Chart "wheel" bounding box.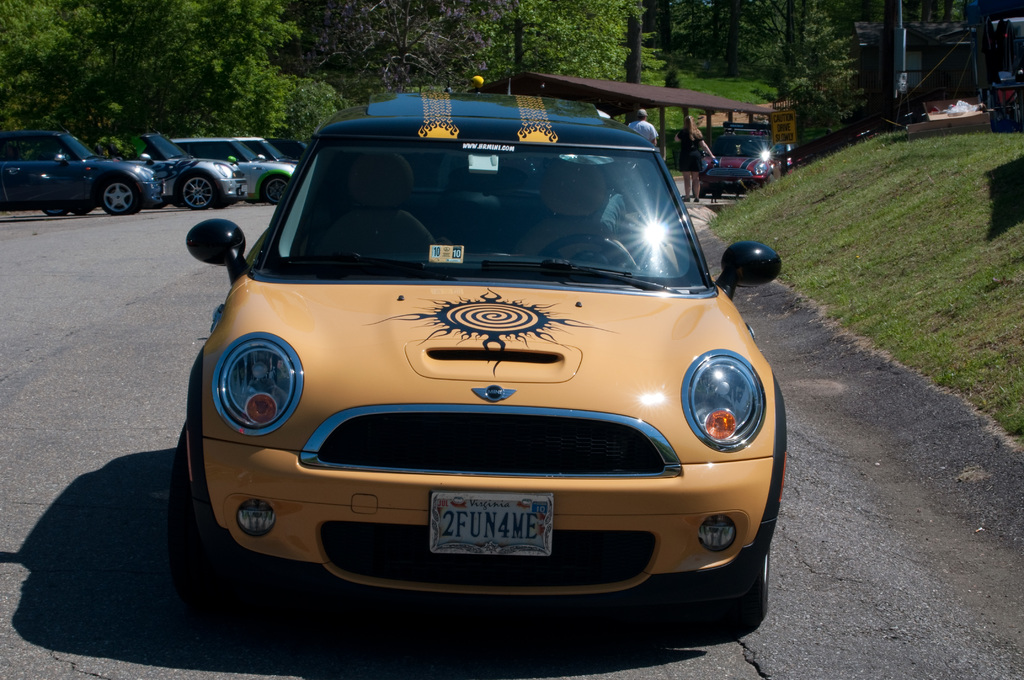
Charted: [x1=535, y1=234, x2=641, y2=280].
